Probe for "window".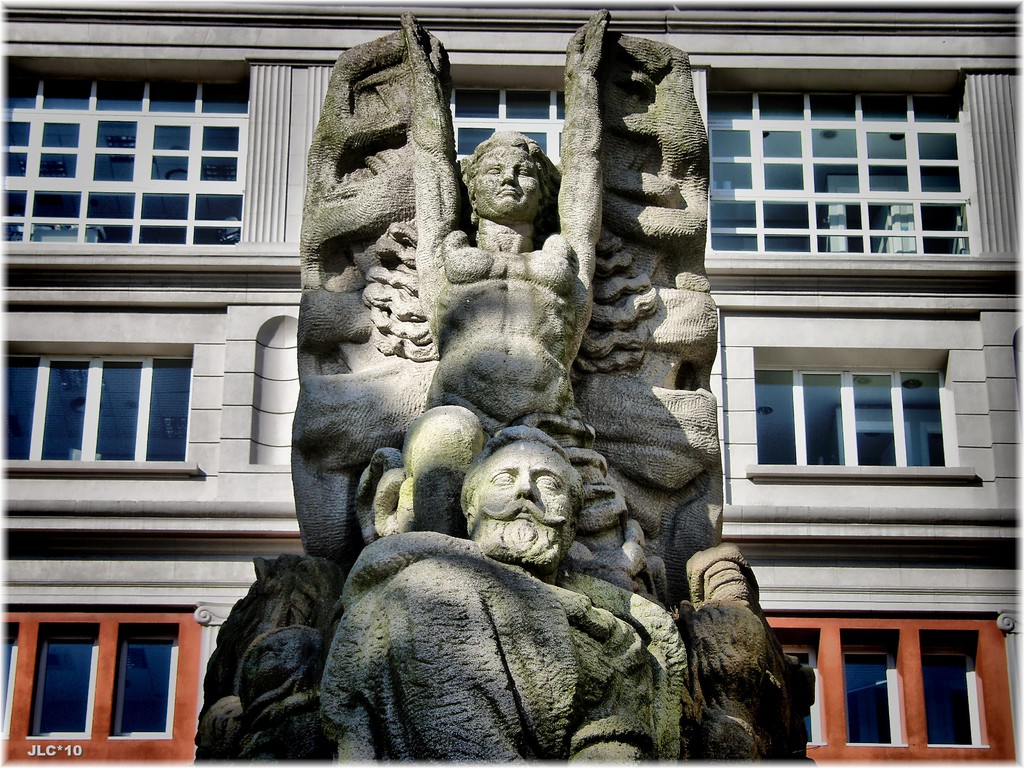
Probe result: [703,89,981,261].
